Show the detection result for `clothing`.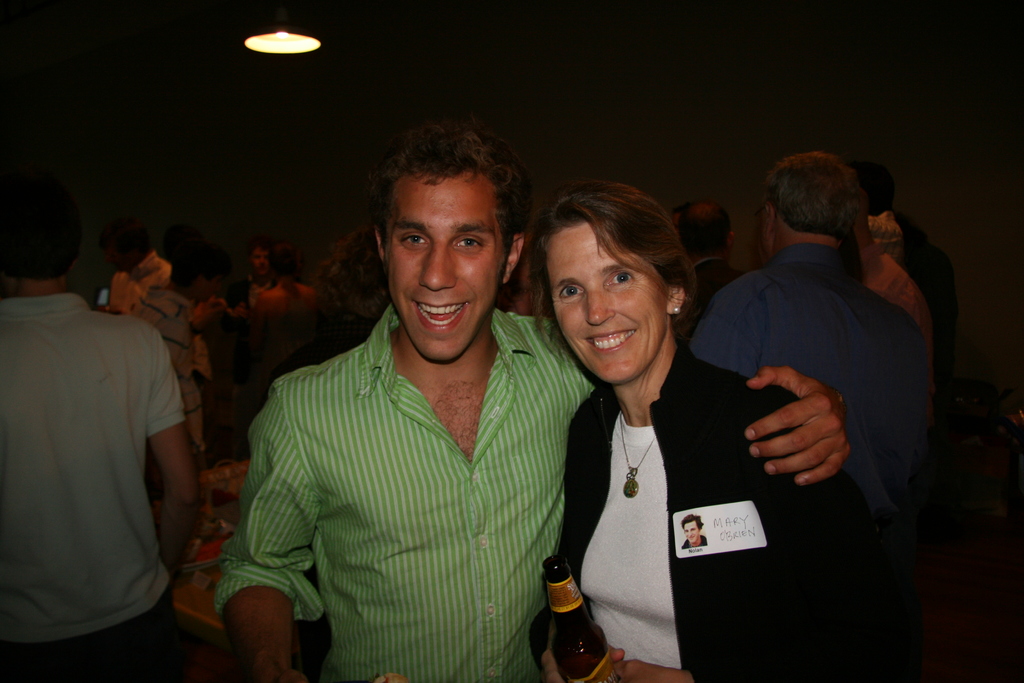
<box>14,251,188,650</box>.
